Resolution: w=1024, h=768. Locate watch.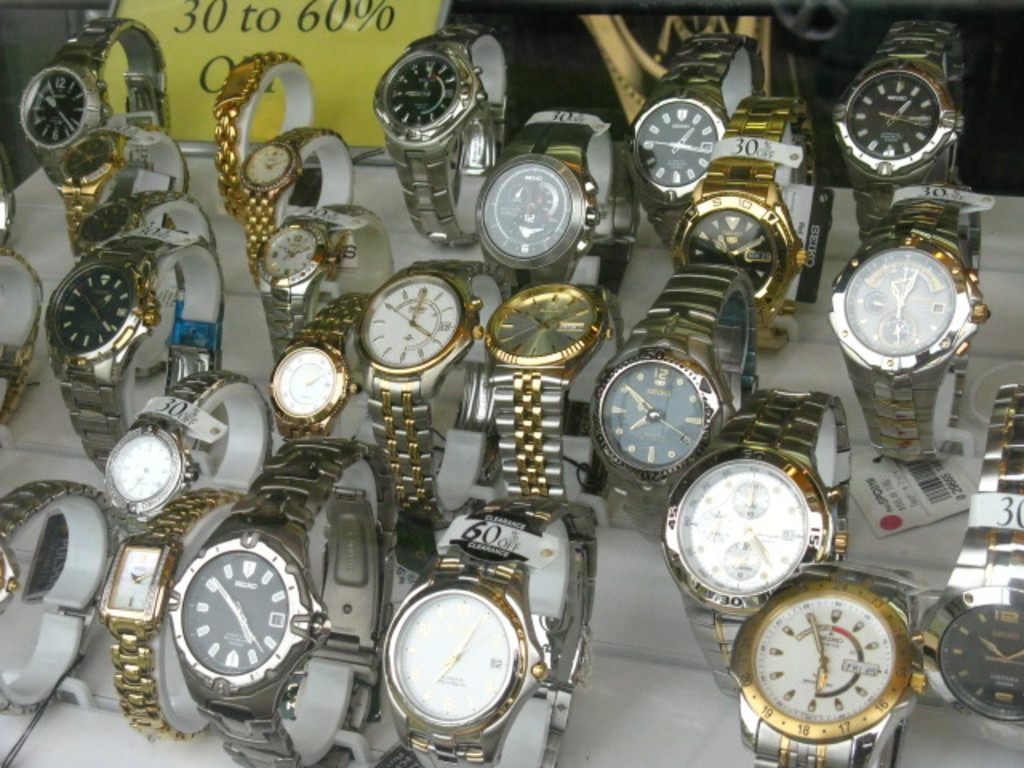
box=[378, 494, 606, 766].
